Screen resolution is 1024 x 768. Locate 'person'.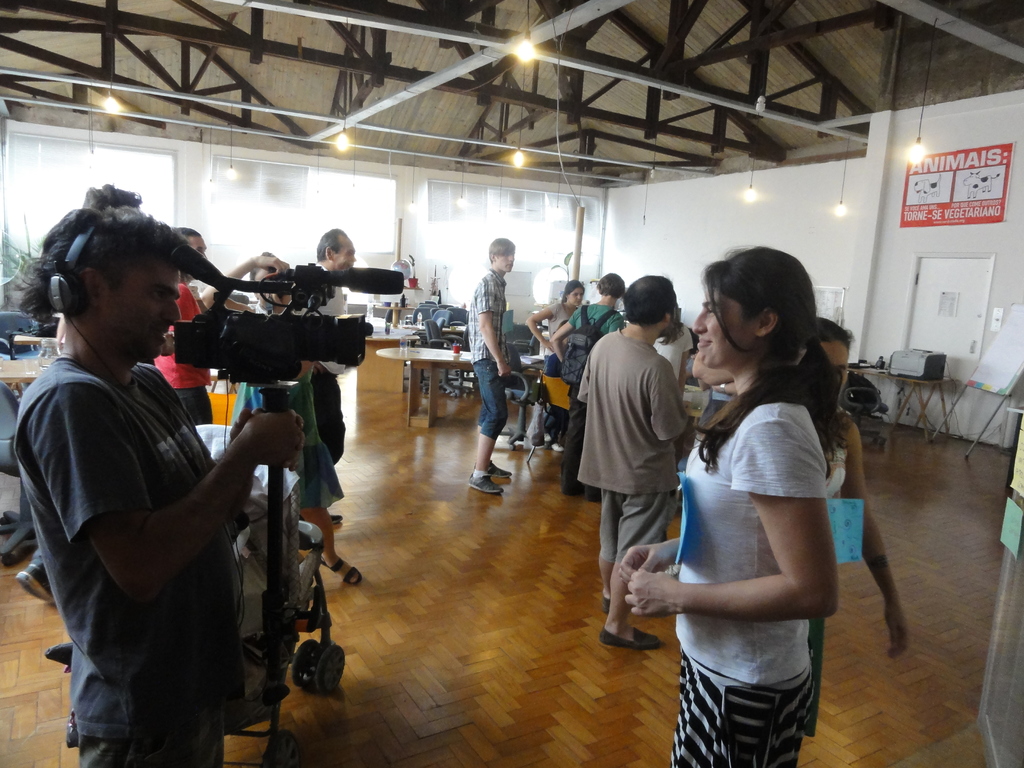
[left=148, top=227, right=228, bottom=437].
